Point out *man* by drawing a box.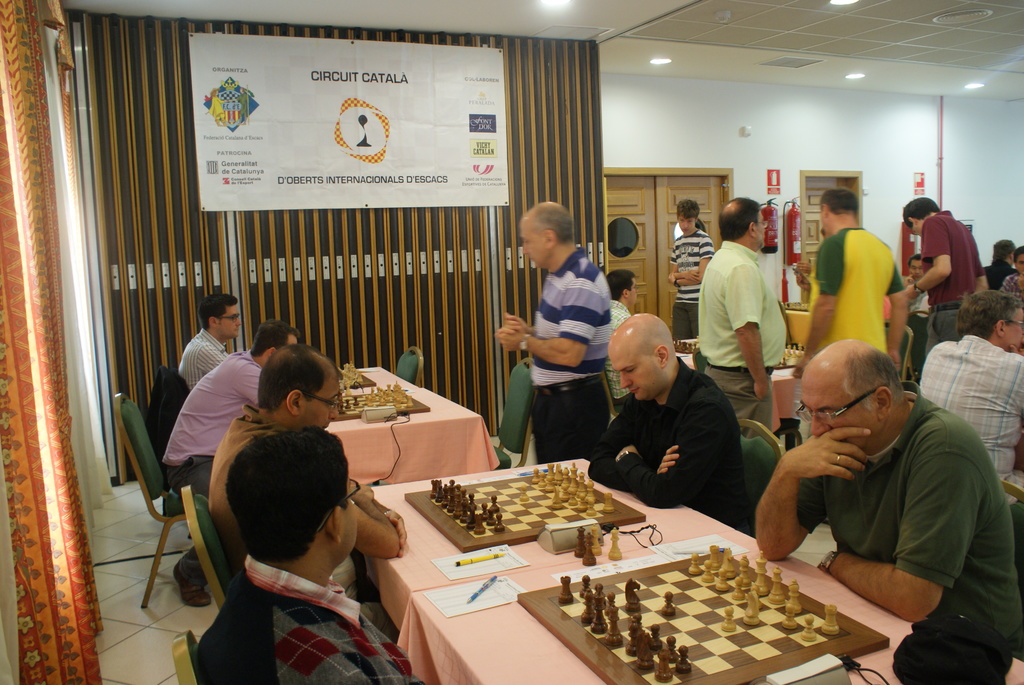
bbox=[176, 294, 243, 387].
